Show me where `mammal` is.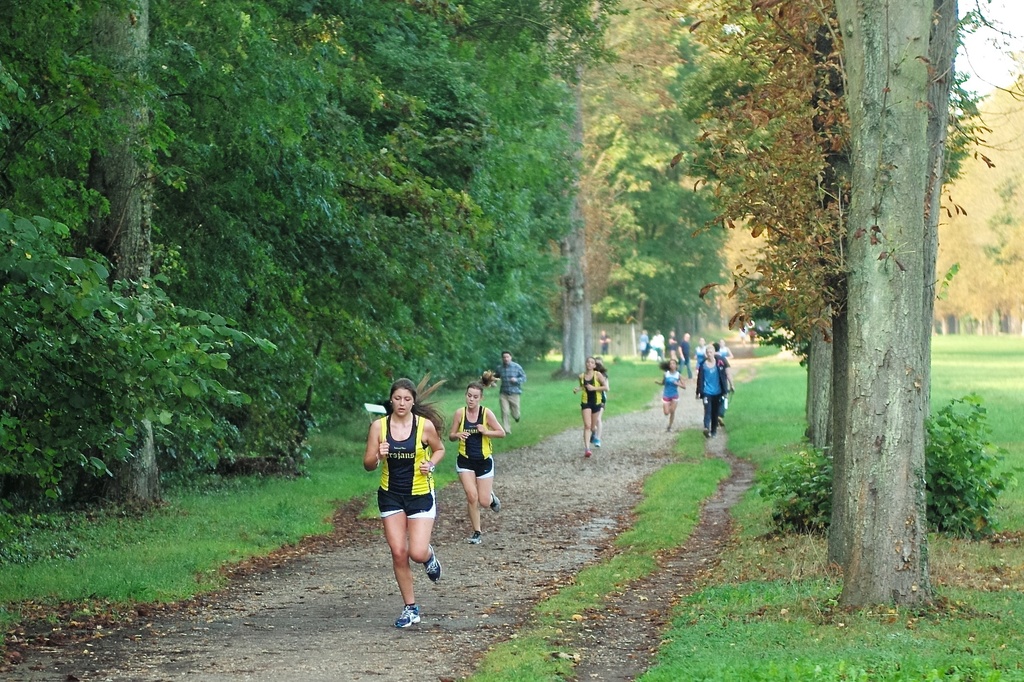
`mammal` is at (653,357,688,433).
